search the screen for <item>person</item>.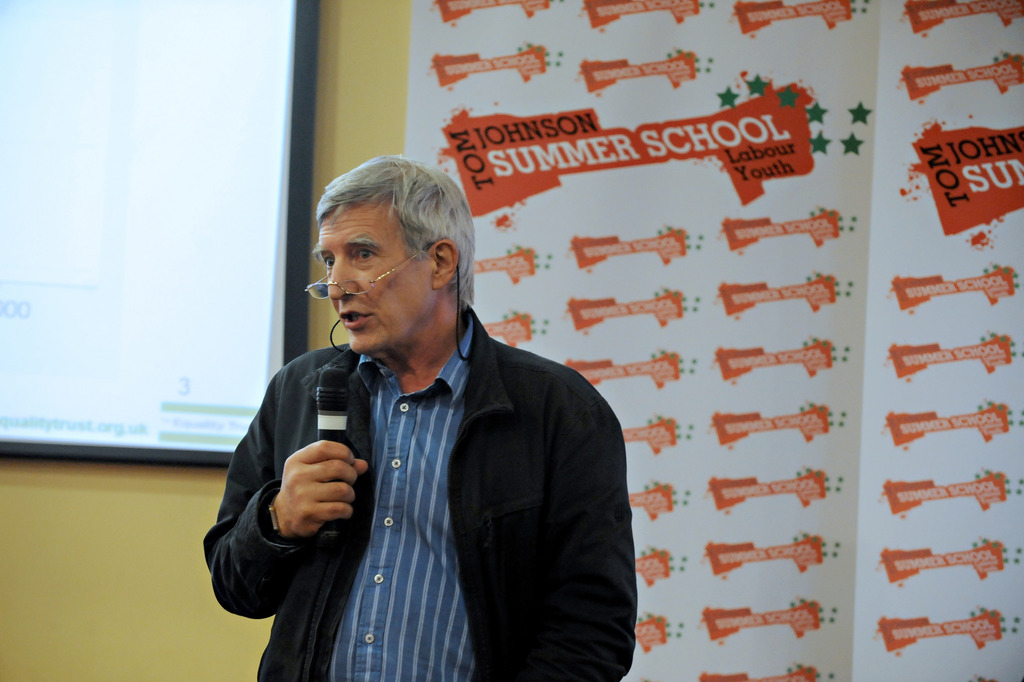
Found at rect(205, 153, 636, 669).
